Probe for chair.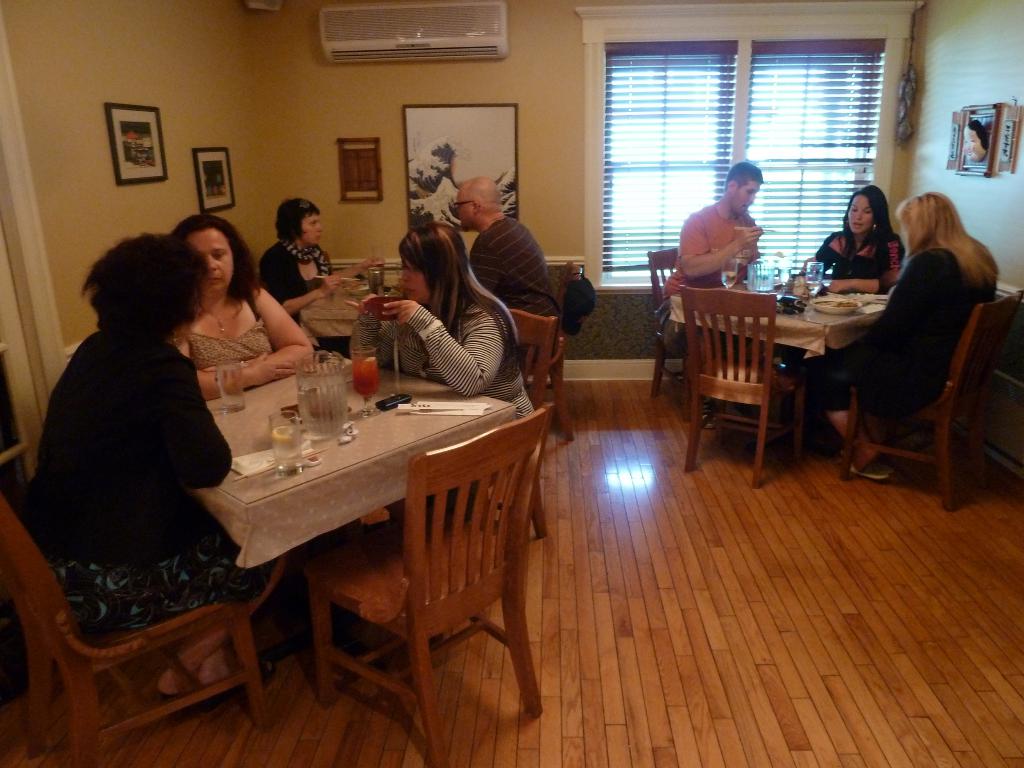
Probe result: {"left": 644, "top": 244, "right": 704, "bottom": 412}.
